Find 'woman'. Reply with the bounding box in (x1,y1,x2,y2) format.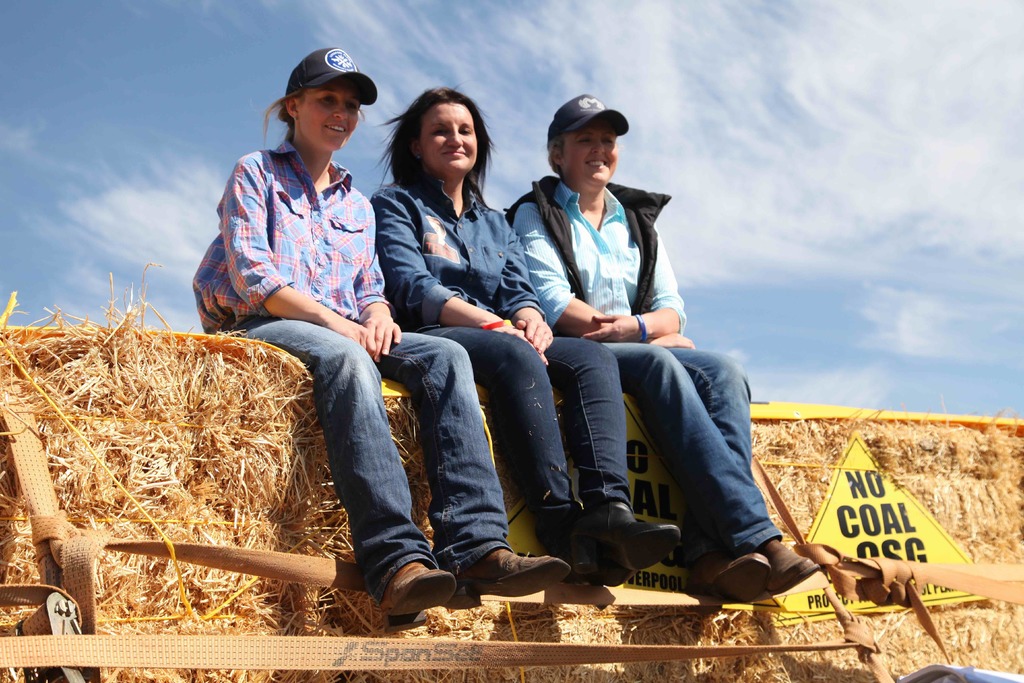
(372,104,675,580).
